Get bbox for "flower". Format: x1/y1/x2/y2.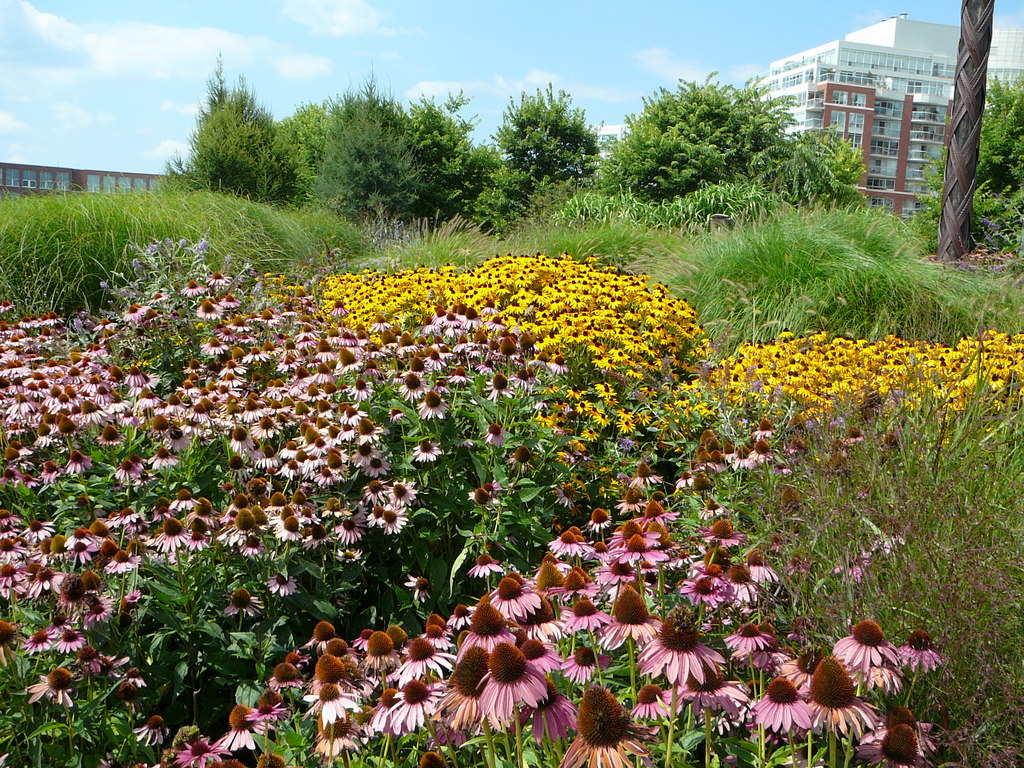
312/655/350/692.
